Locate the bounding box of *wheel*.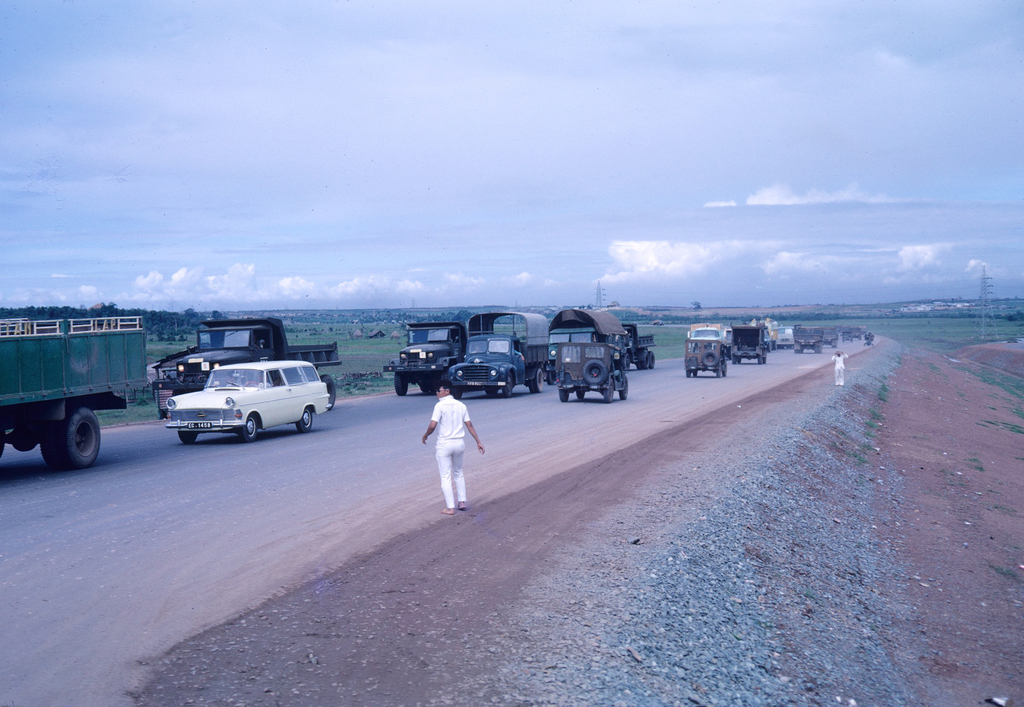
Bounding box: bbox=(577, 388, 586, 397).
